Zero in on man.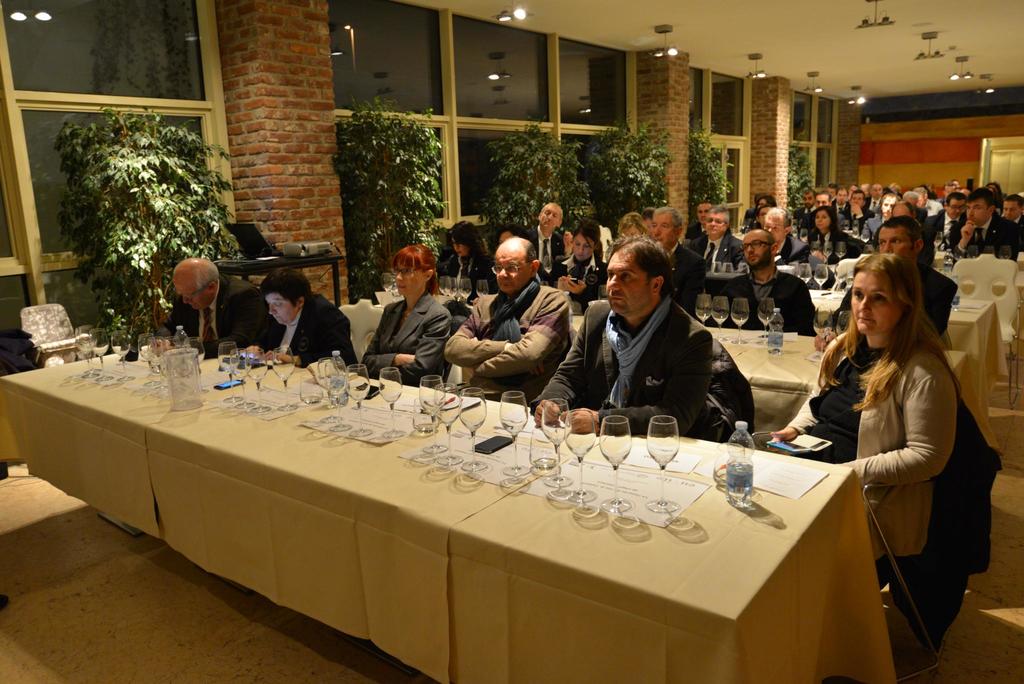
Zeroed in: [x1=913, y1=185, x2=942, y2=221].
